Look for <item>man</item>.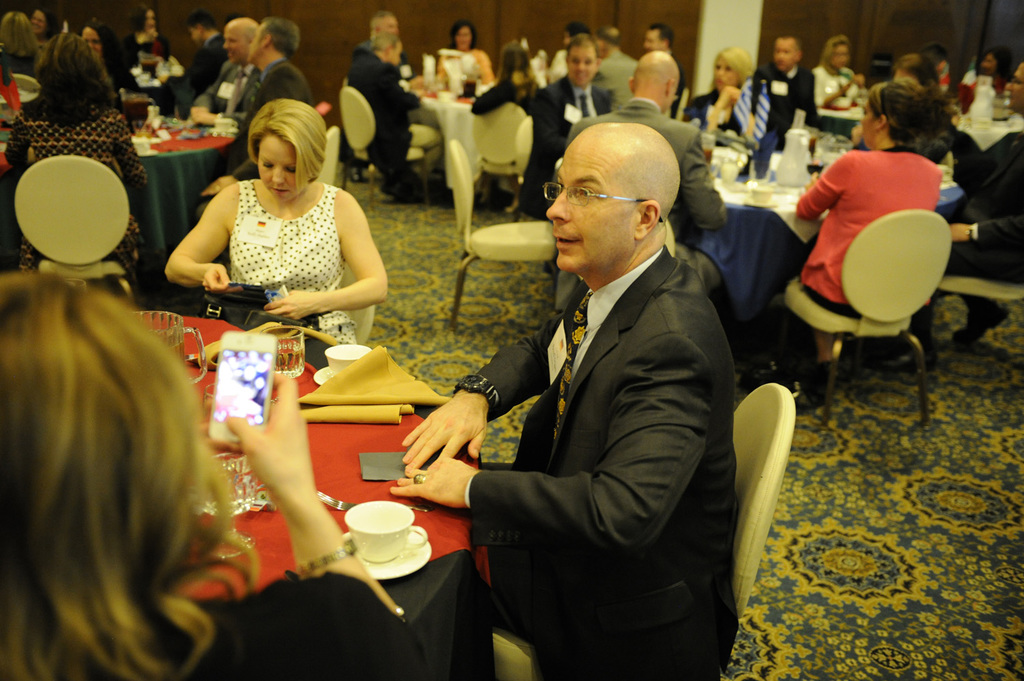
Found: crop(449, 81, 757, 680).
